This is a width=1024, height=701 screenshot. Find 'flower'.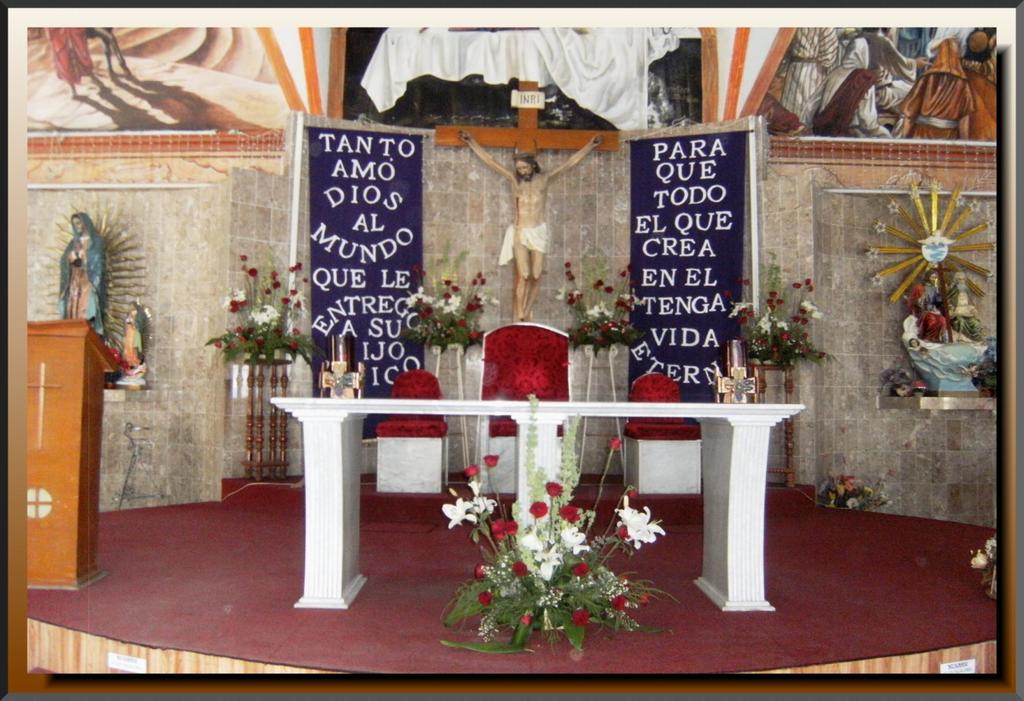
Bounding box: 529, 498, 549, 519.
